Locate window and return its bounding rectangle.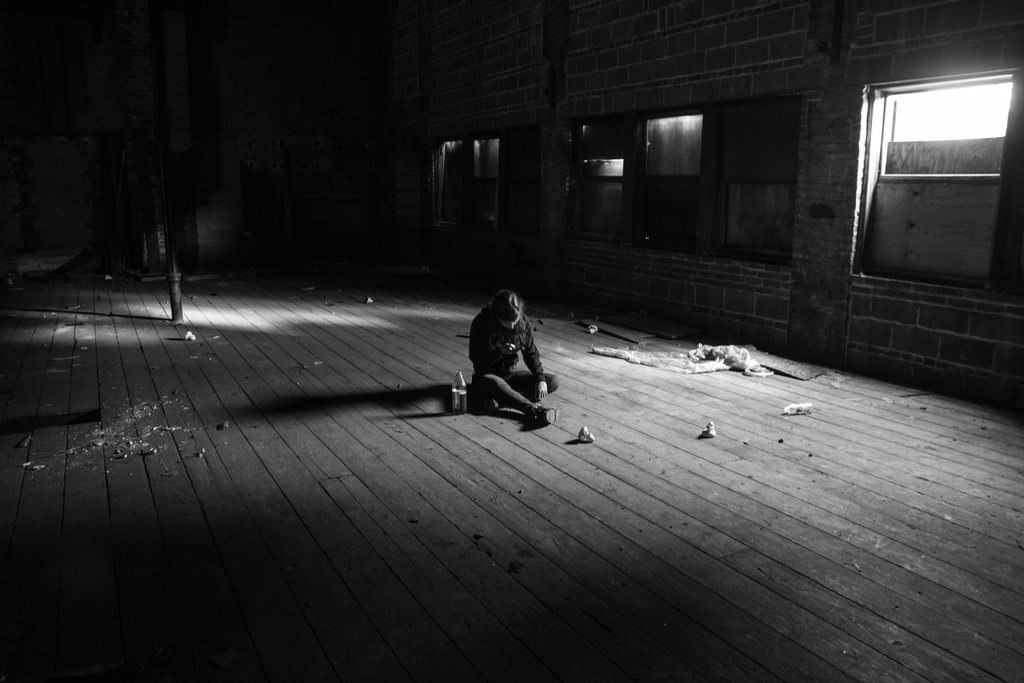
[852, 44, 1006, 298].
